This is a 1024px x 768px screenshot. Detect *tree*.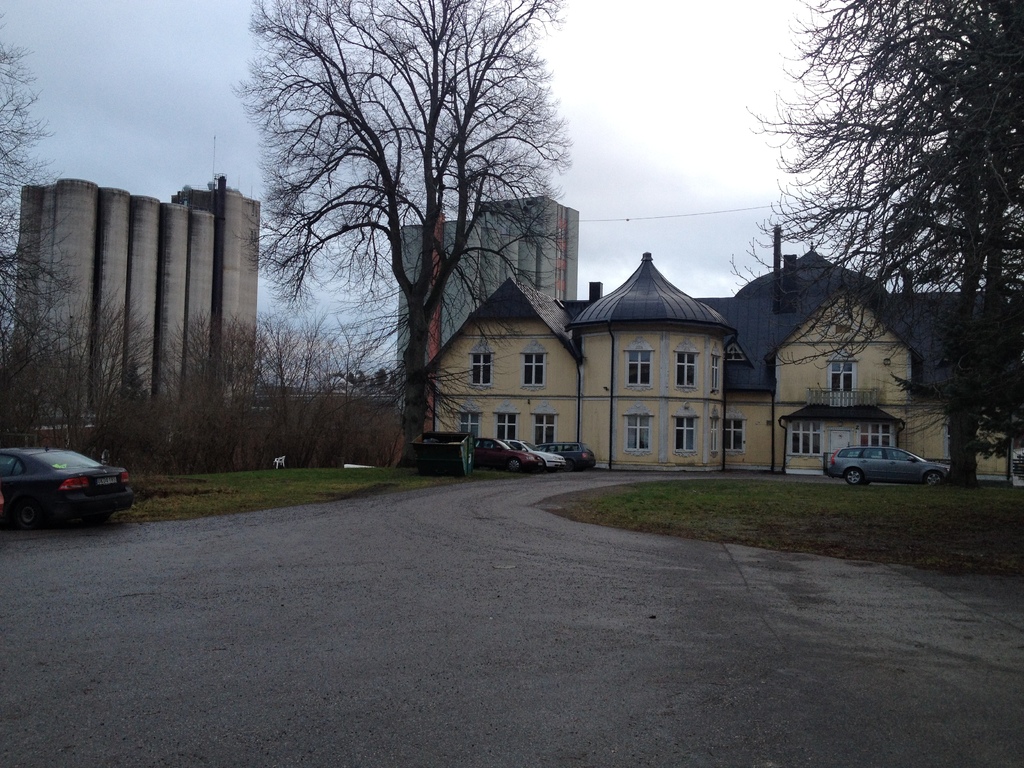
bbox=(0, 10, 95, 444).
